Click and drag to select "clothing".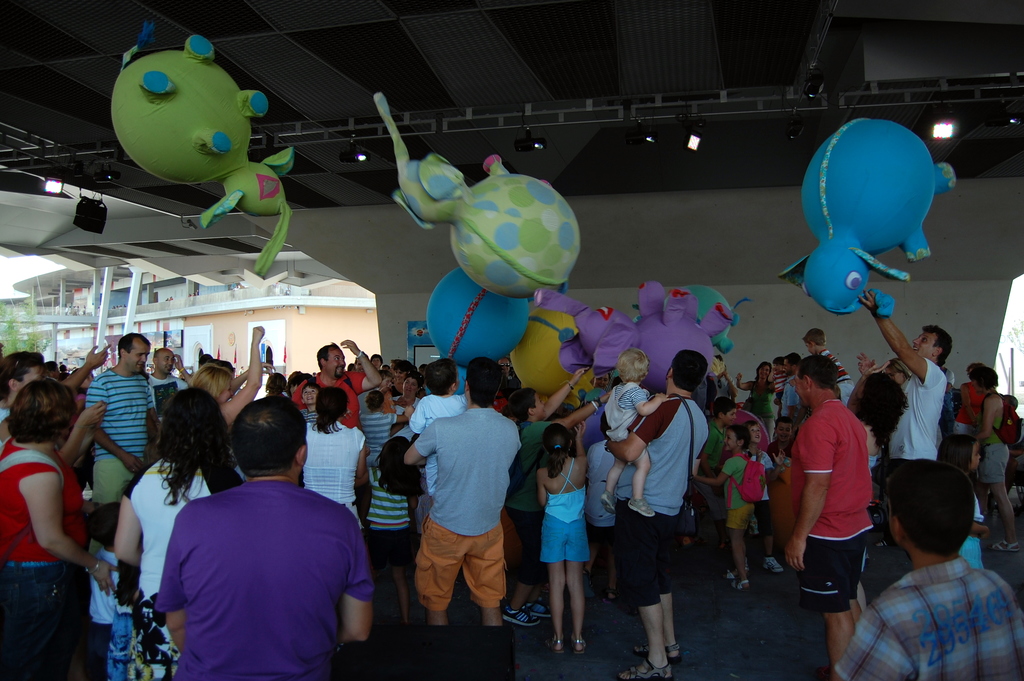
Selection: [693, 410, 726, 509].
